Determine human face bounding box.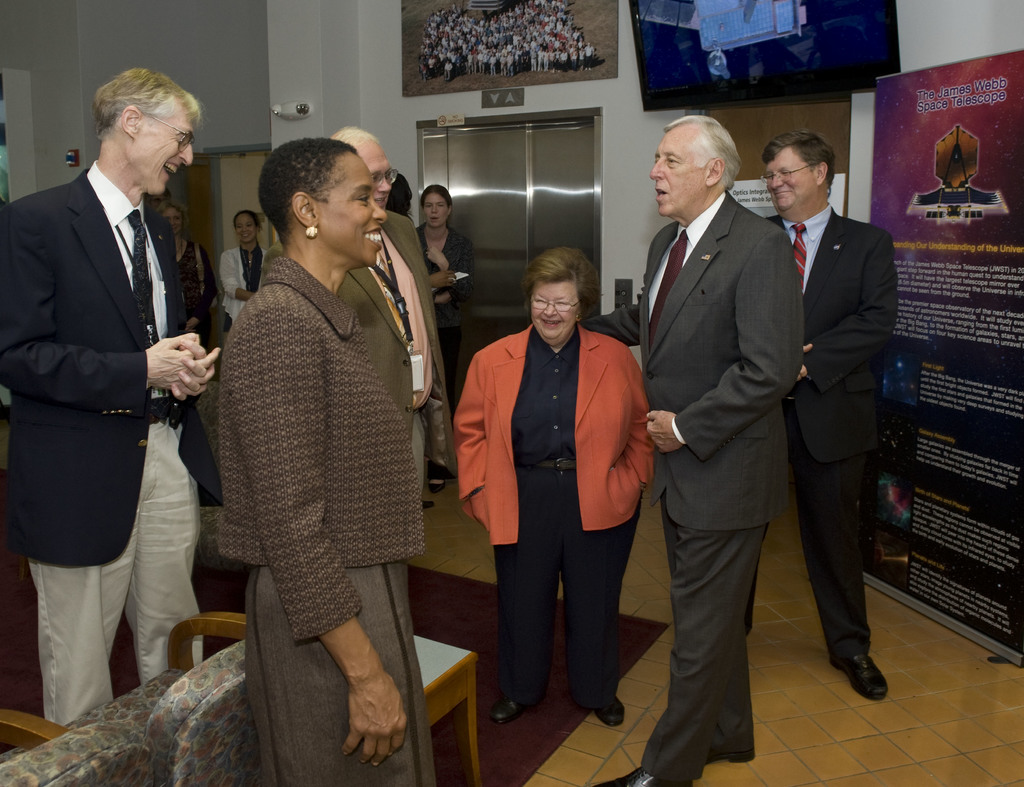
Determined: 322,155,384,270.
